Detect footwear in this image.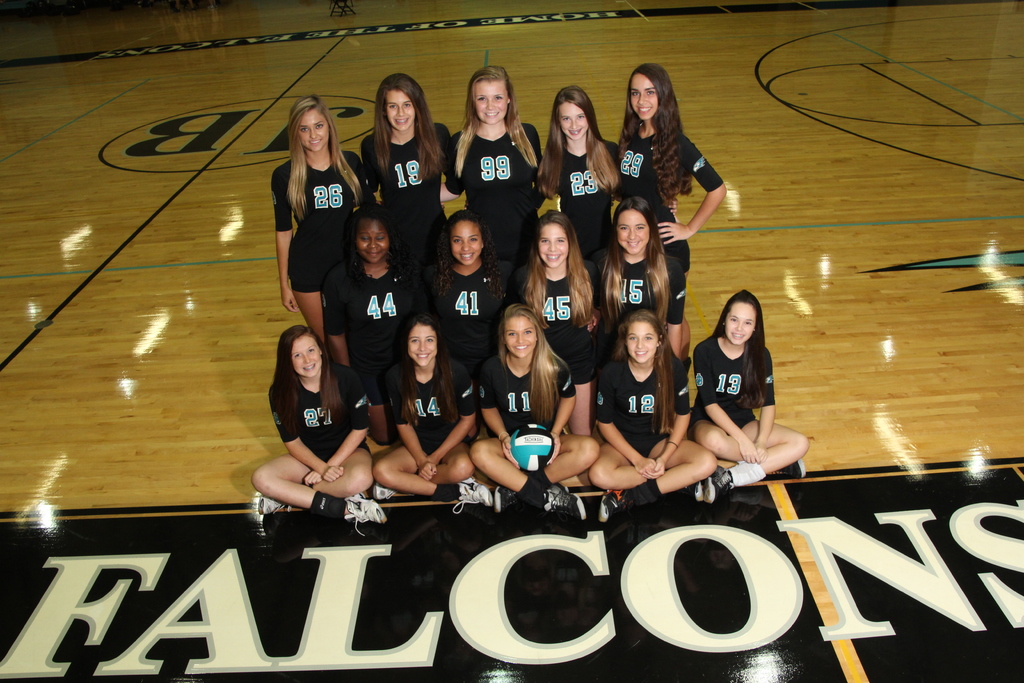
Detection: (x1=536, y1=486, x2=591, y2=523).
